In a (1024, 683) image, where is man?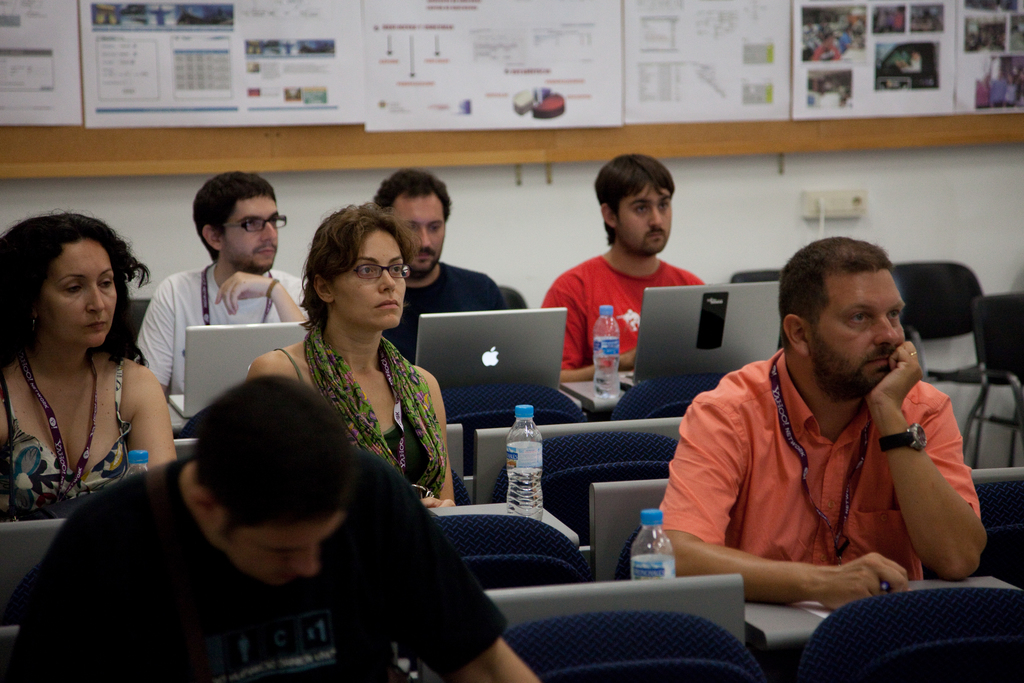
<bbox>134, 172, 311, 397</bbox>.
